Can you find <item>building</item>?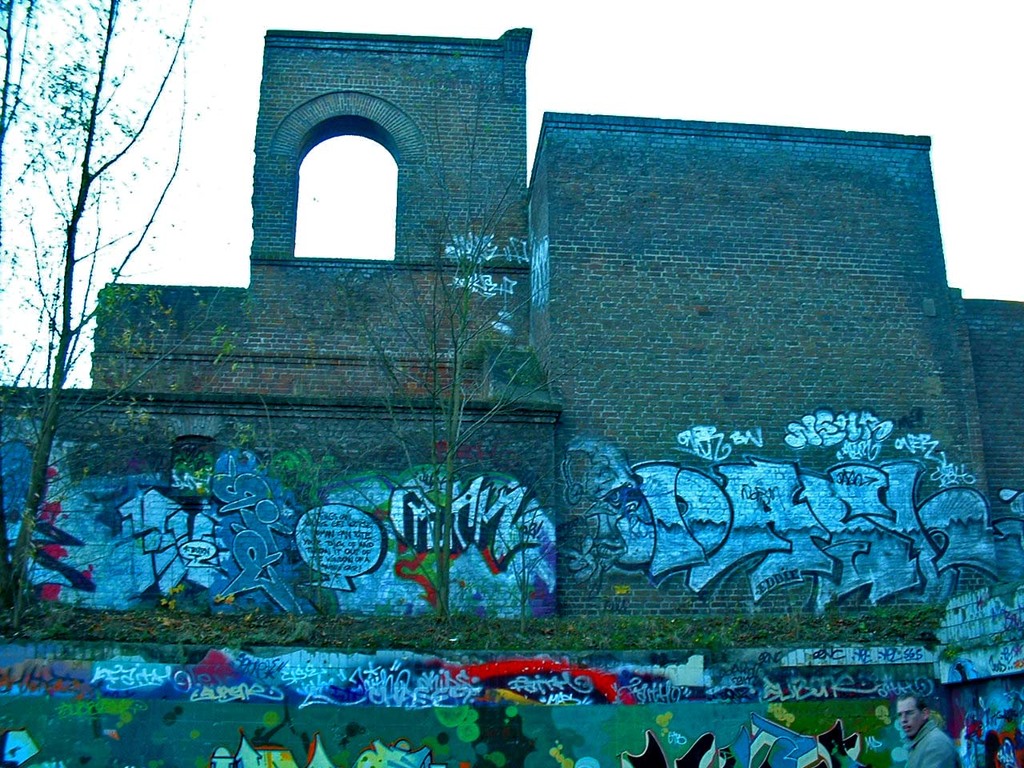
Yes, bounding box: box=[0, 26, 1023, 658].
